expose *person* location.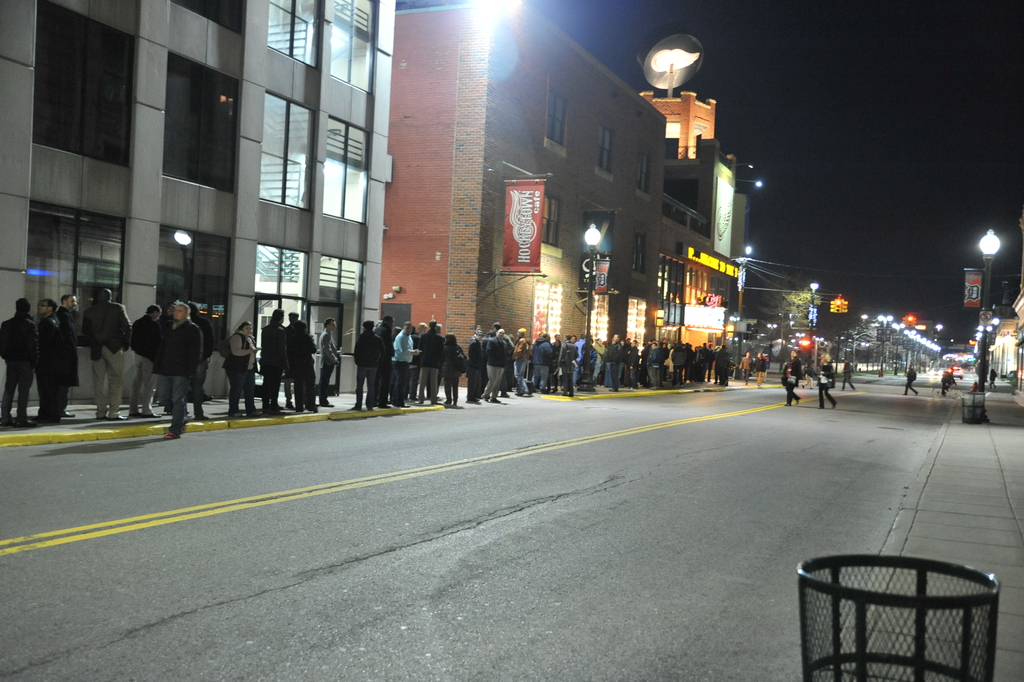
Exposed at box=[632, 341, 638, 390].
